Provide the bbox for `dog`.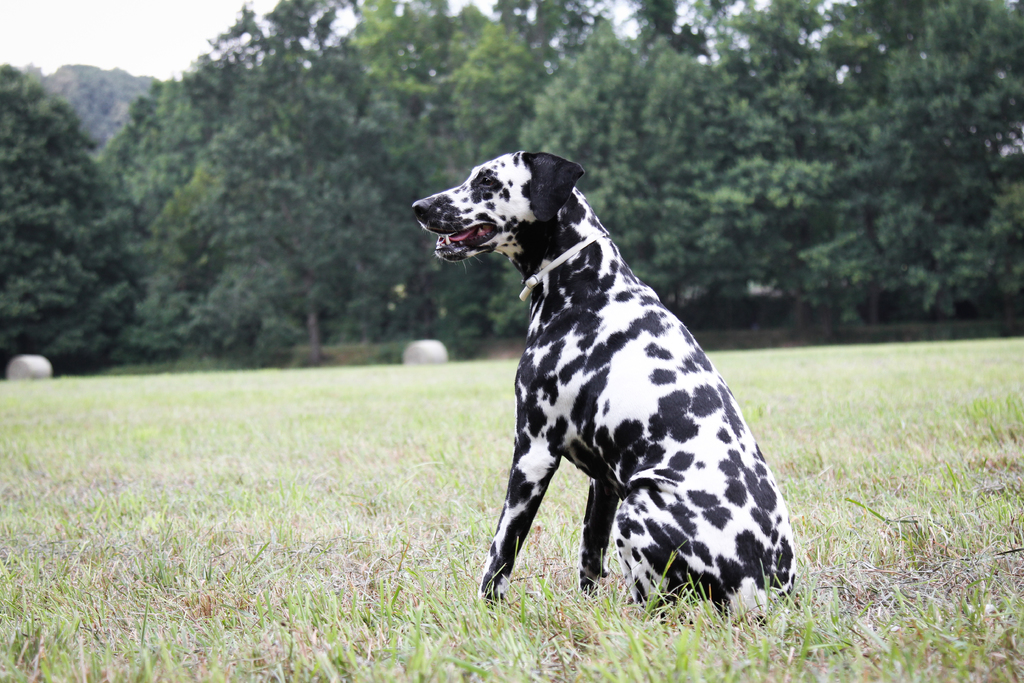
region(412, 145, 799, 623).
